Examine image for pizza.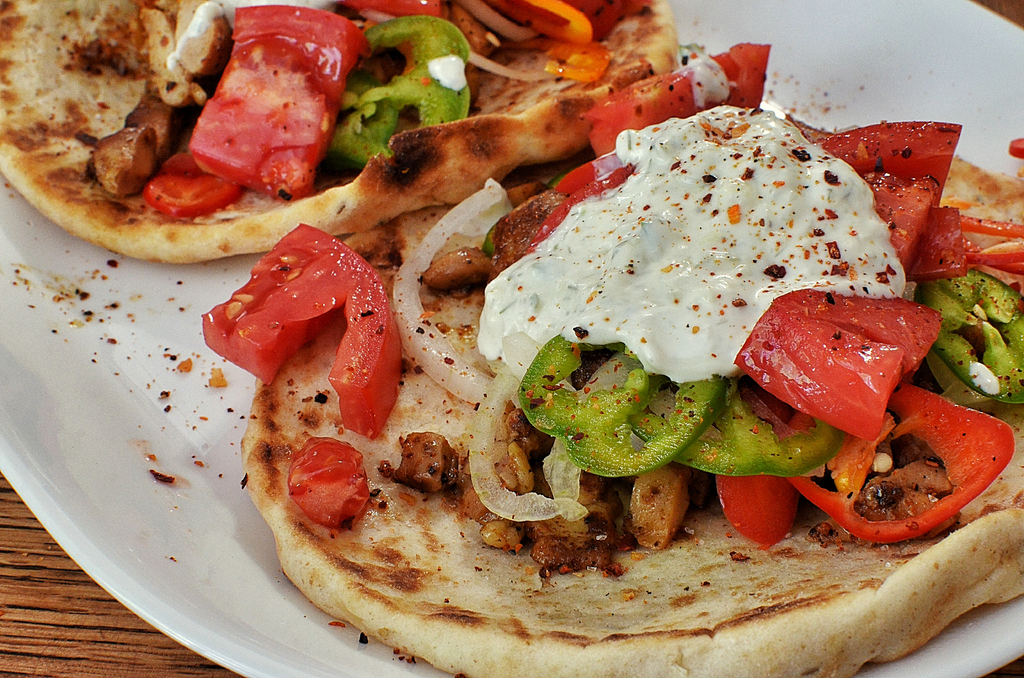
Examination result: 0,0,730,271.
